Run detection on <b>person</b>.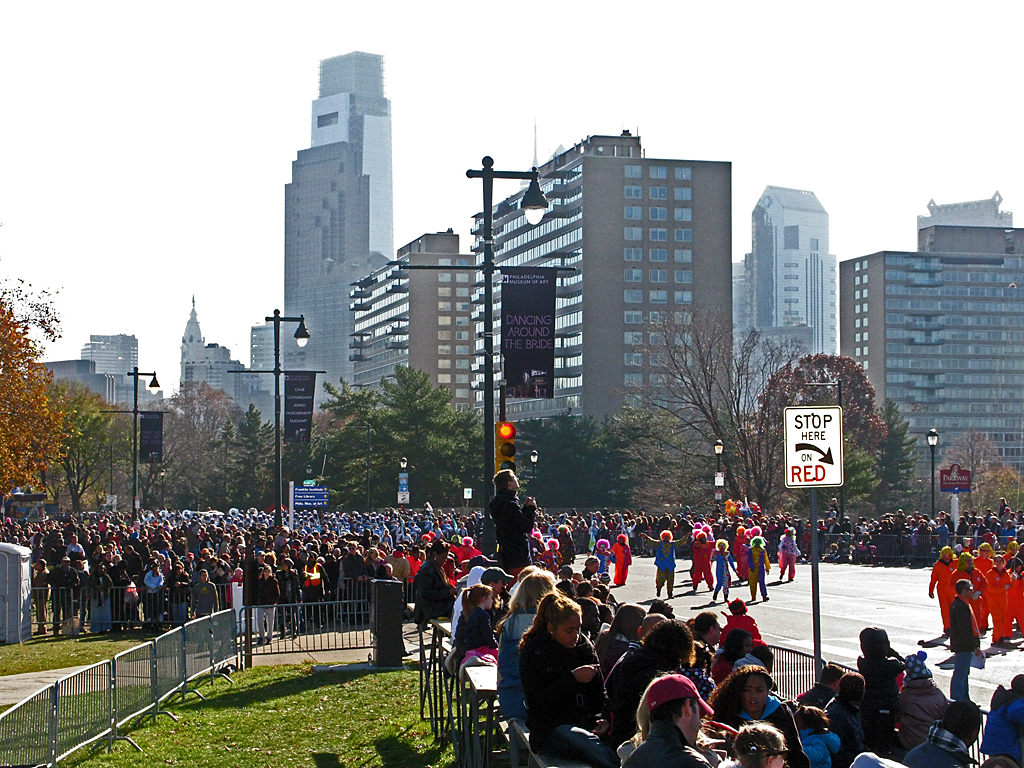
Result: BBox(529, 579, 608, 757).
